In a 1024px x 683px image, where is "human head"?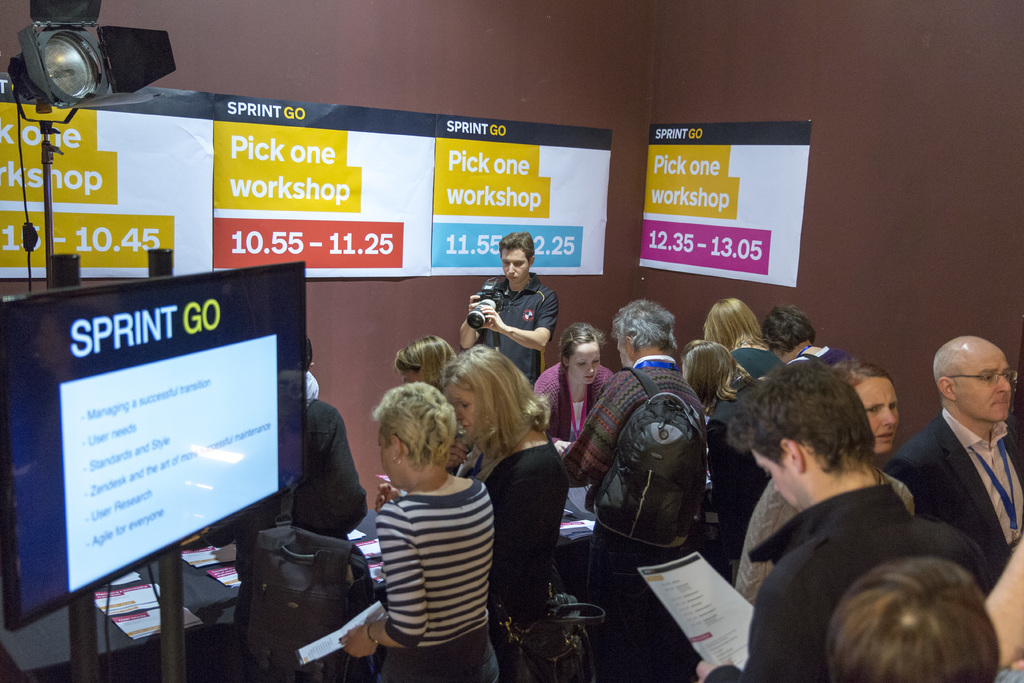
{"x1": 818, "y1": 553, "x2": 1003, "y2": 682}.
